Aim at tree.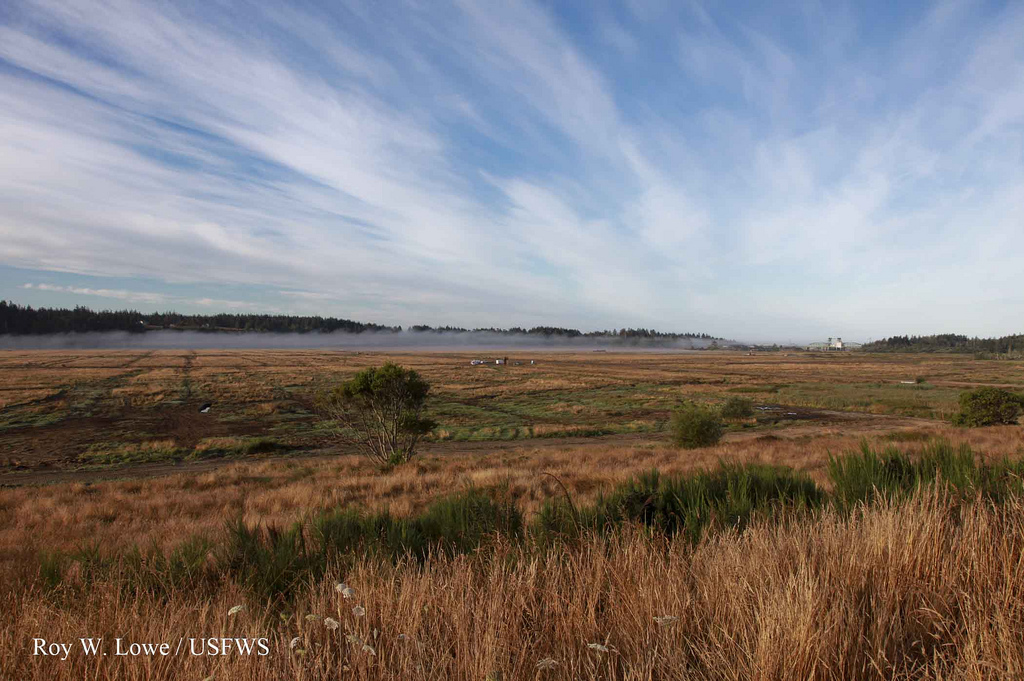
Aimed at [left=299, top=336, right=428, bottom=478].
